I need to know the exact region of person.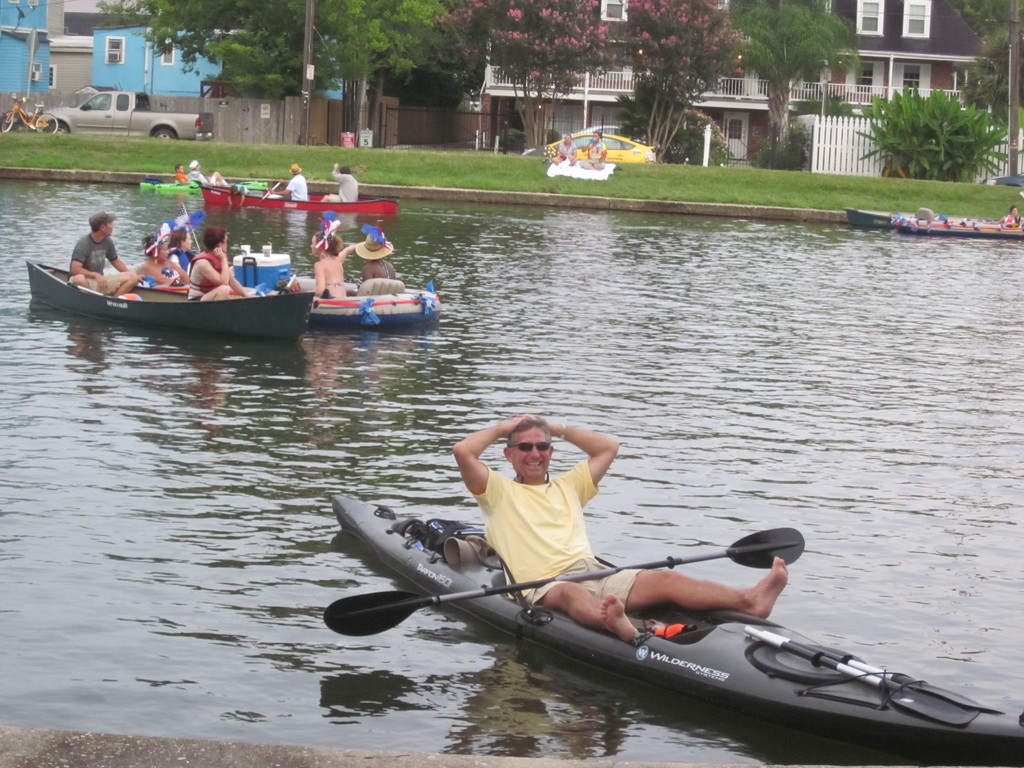
Region: [left=276, top=157, right=307, bottom=207].
